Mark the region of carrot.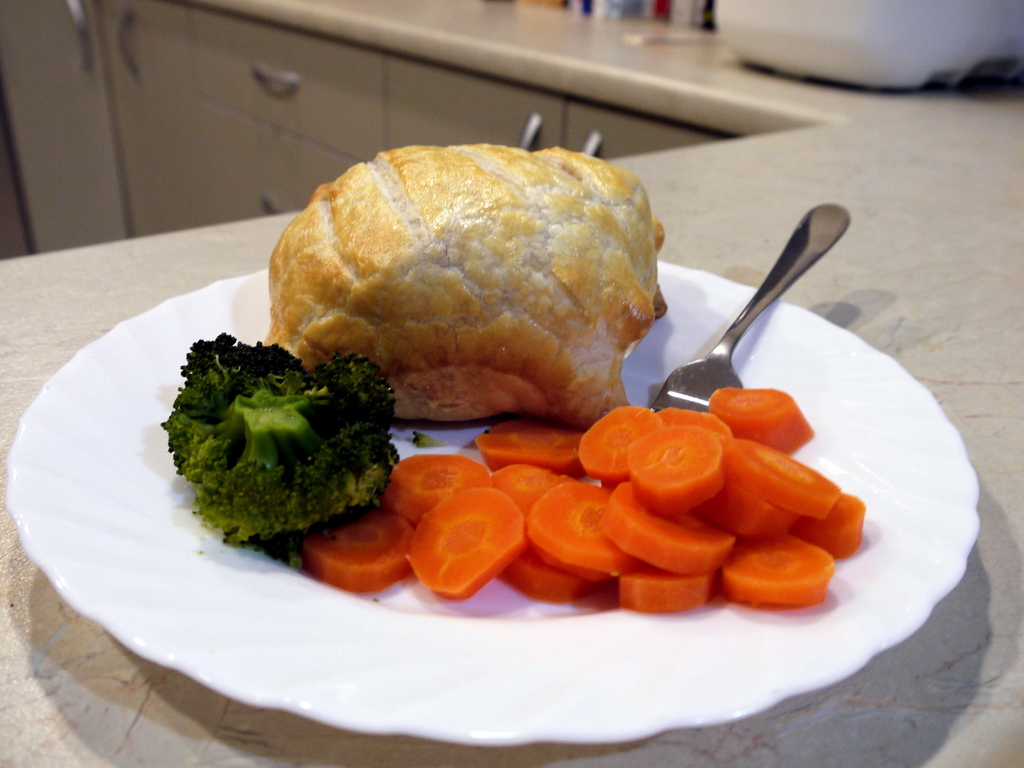
Region: {"left": 732, "top": 543, "right": 846, "bottom": 618}.
